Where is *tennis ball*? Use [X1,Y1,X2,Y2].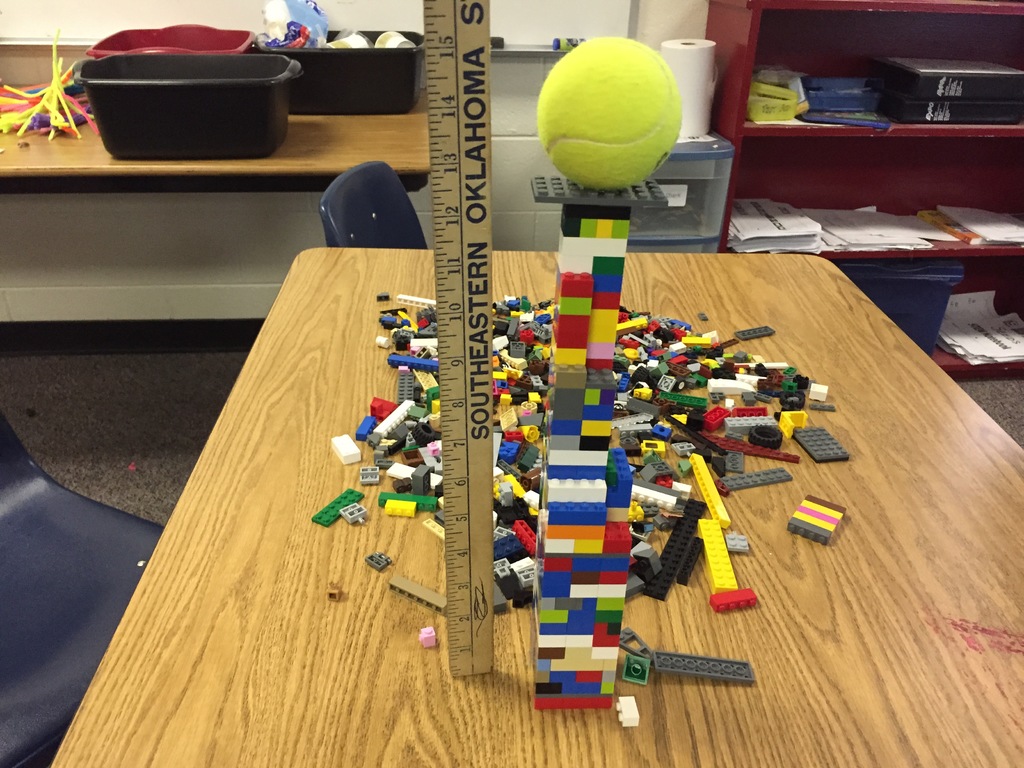
[527,33,686,188].
